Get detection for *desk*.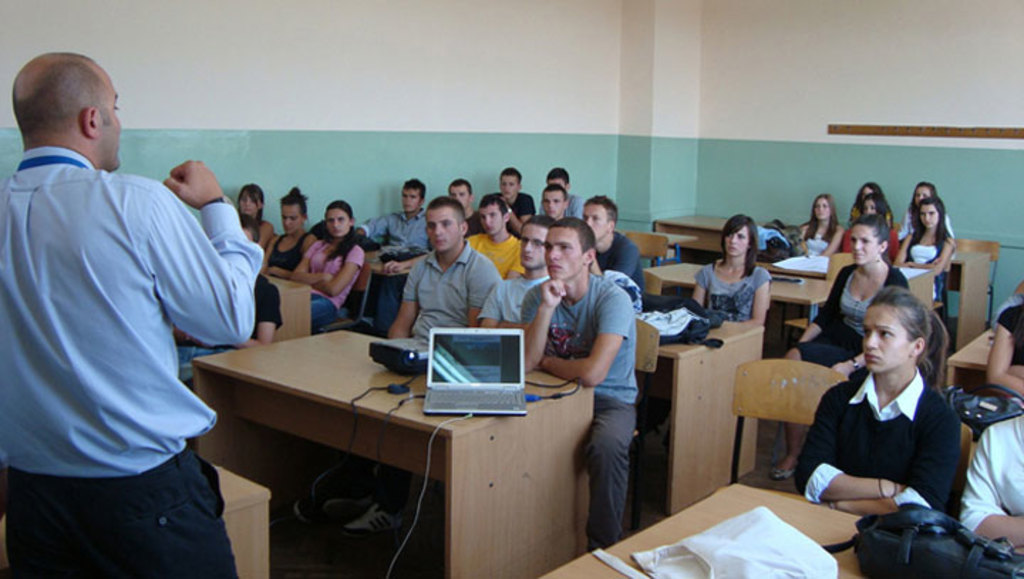
Detection: box=[267, 276, 313, 346].
